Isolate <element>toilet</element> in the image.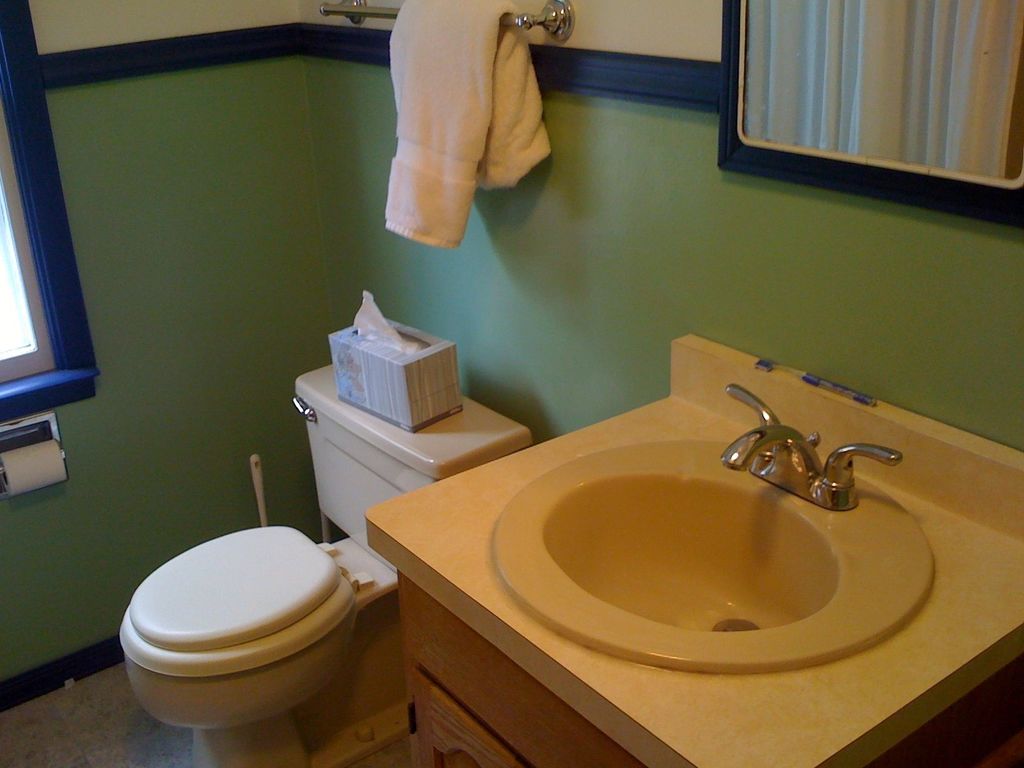
Isolated region: [left=117, top=524, right=405, bottom=766].
